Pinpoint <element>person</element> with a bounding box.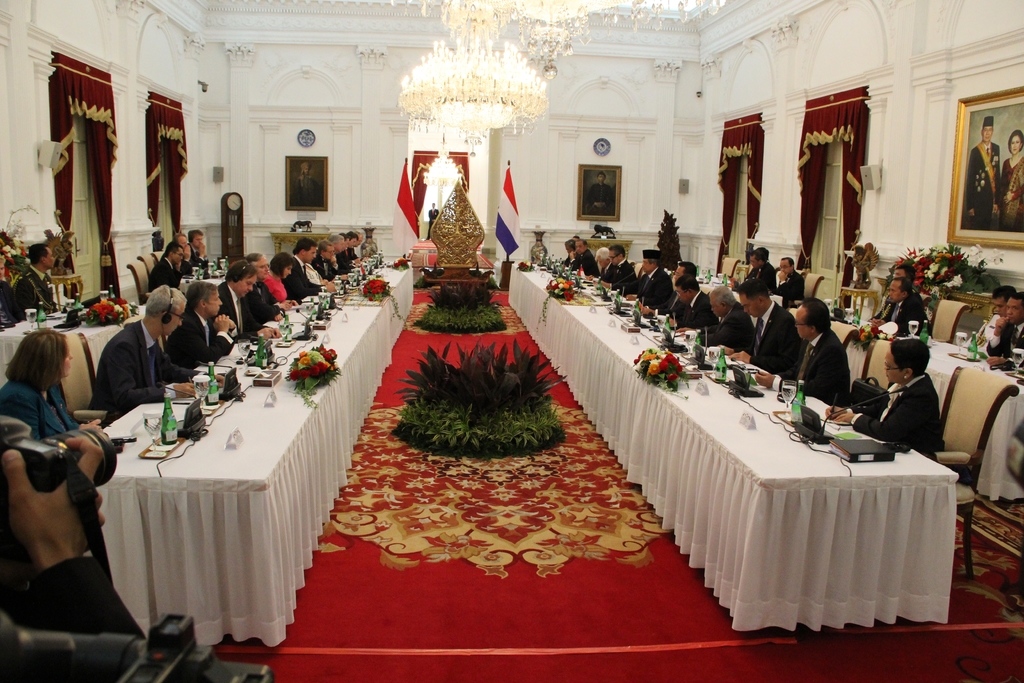
detection(966, 119, 1004, 231).
